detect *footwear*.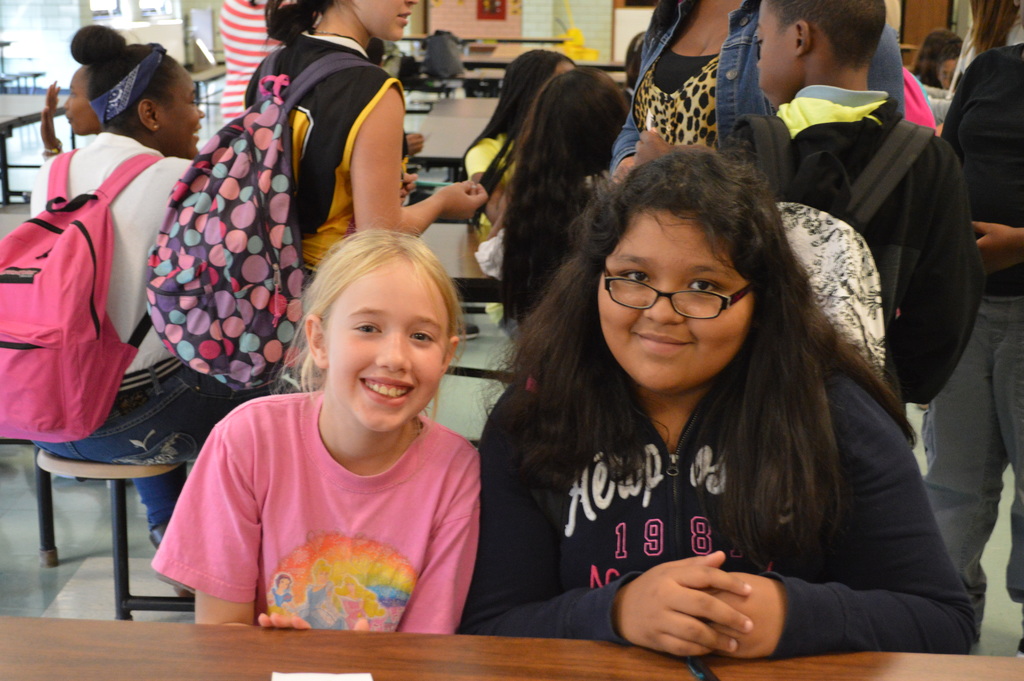
Detected at bbox=[457, 320, 481, 338].
